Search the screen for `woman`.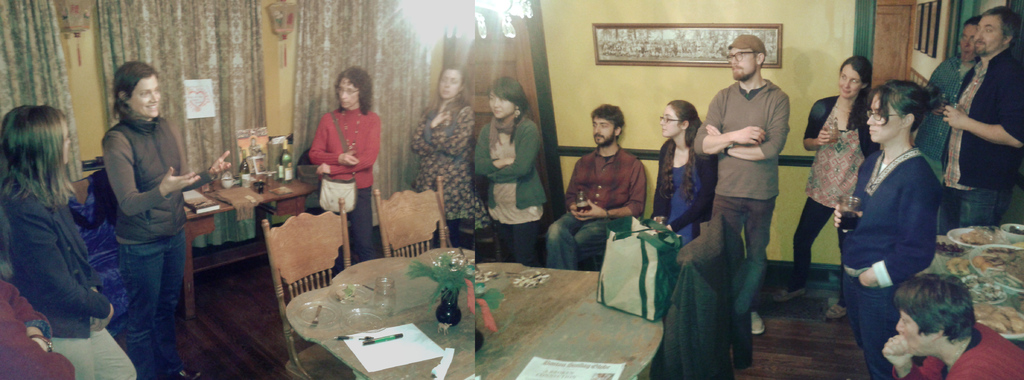
Found at <region>474, 80, 544, 271</region>.
